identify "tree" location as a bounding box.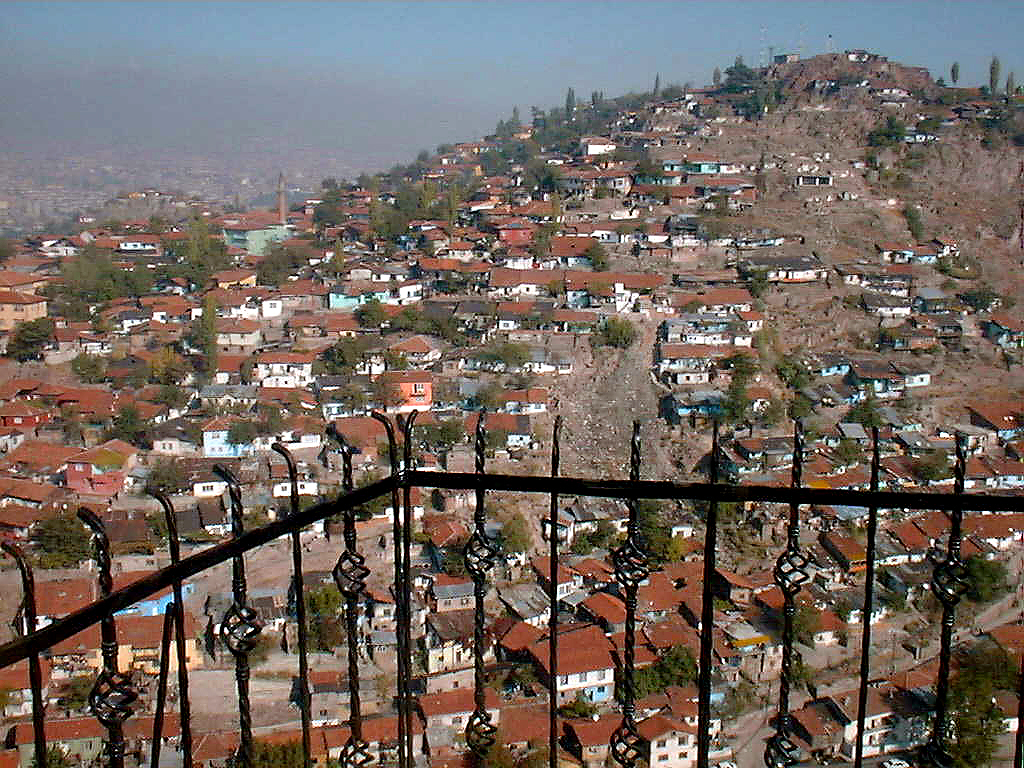
202 299 218 387.
